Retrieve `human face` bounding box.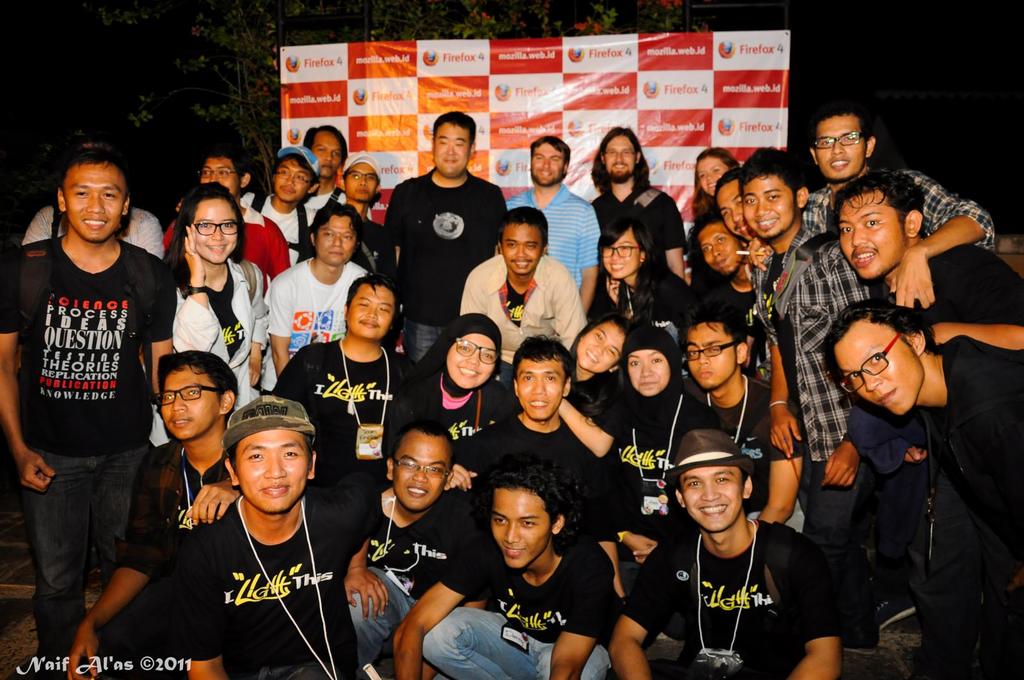
Bounding box: <box>276,162,310,203</box>.
